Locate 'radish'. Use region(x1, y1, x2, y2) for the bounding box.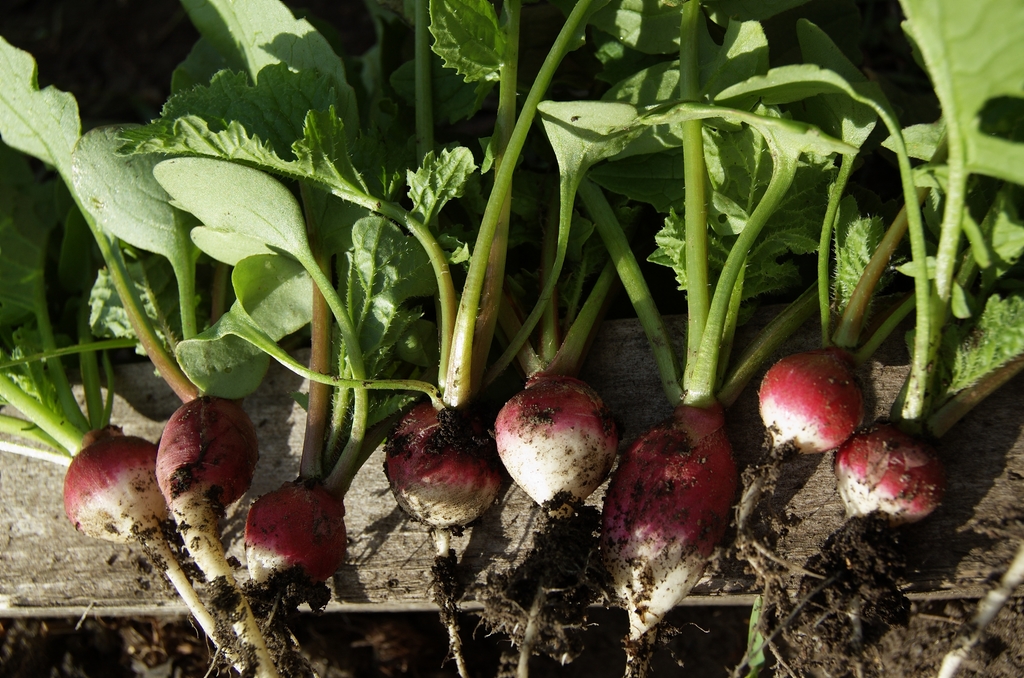
region(115, 0, 605, 677).
